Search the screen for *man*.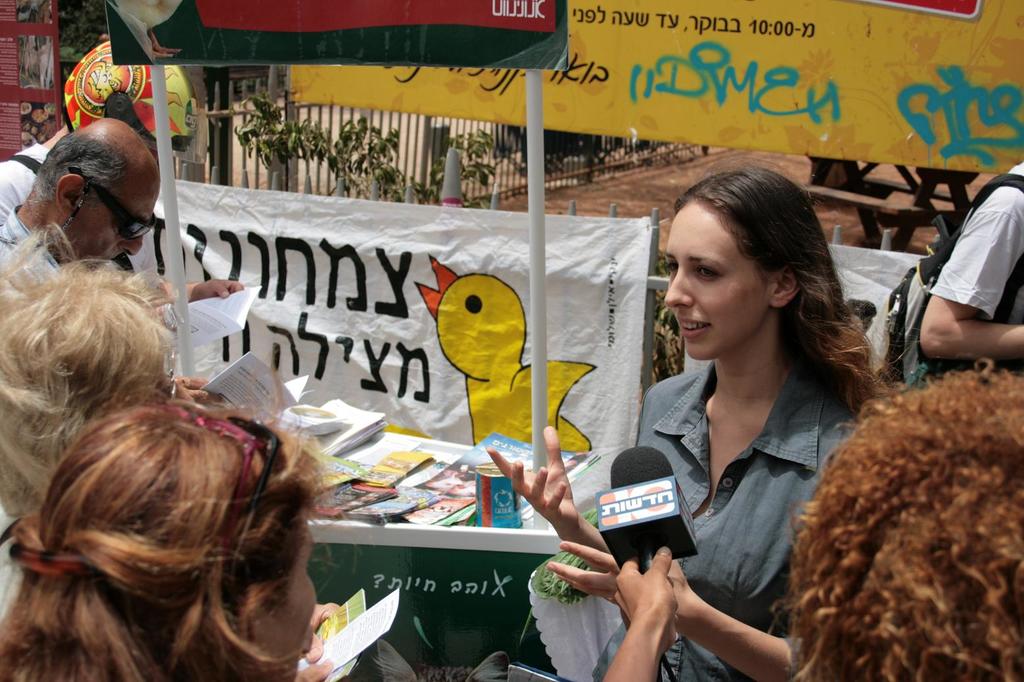
Found at x1=0 y1=103 x2=160 y2=293.
